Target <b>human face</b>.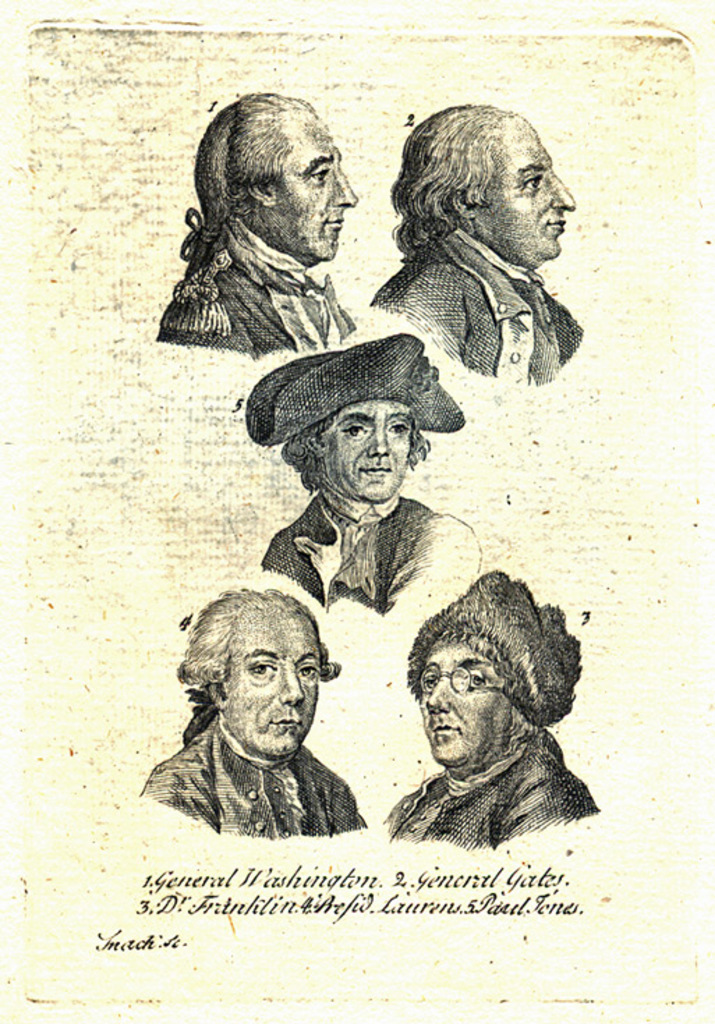
Target region: locate(478, 117, 574, 263).
